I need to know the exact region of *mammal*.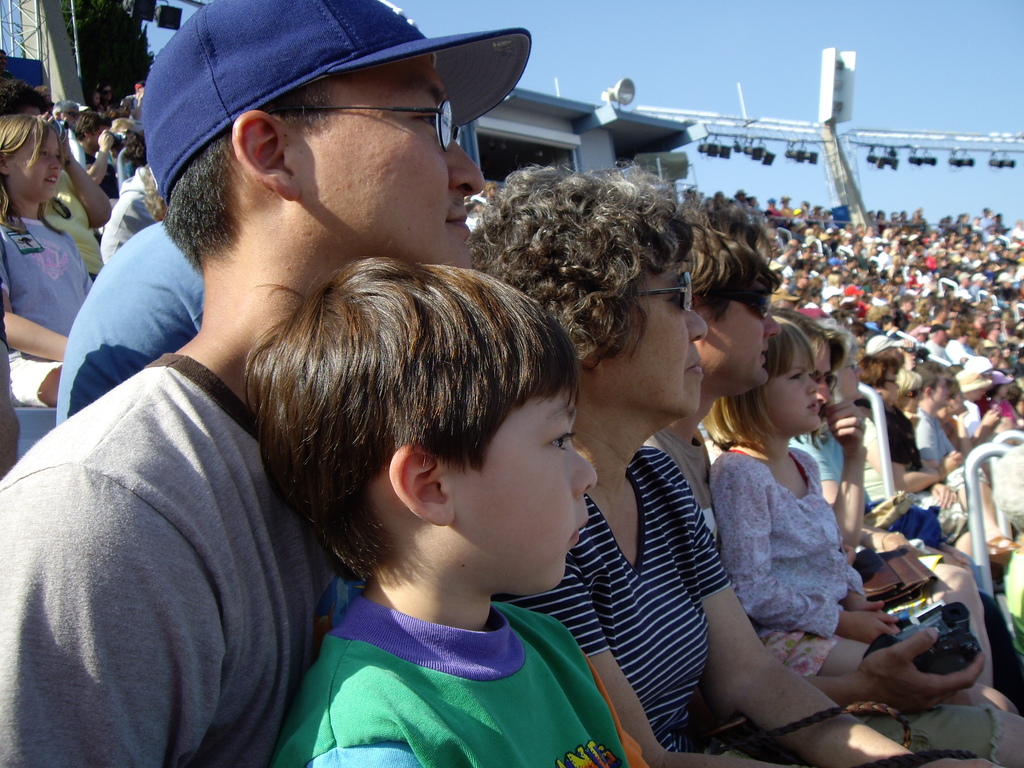
Region: select_region(671, 314, 918, 760).
